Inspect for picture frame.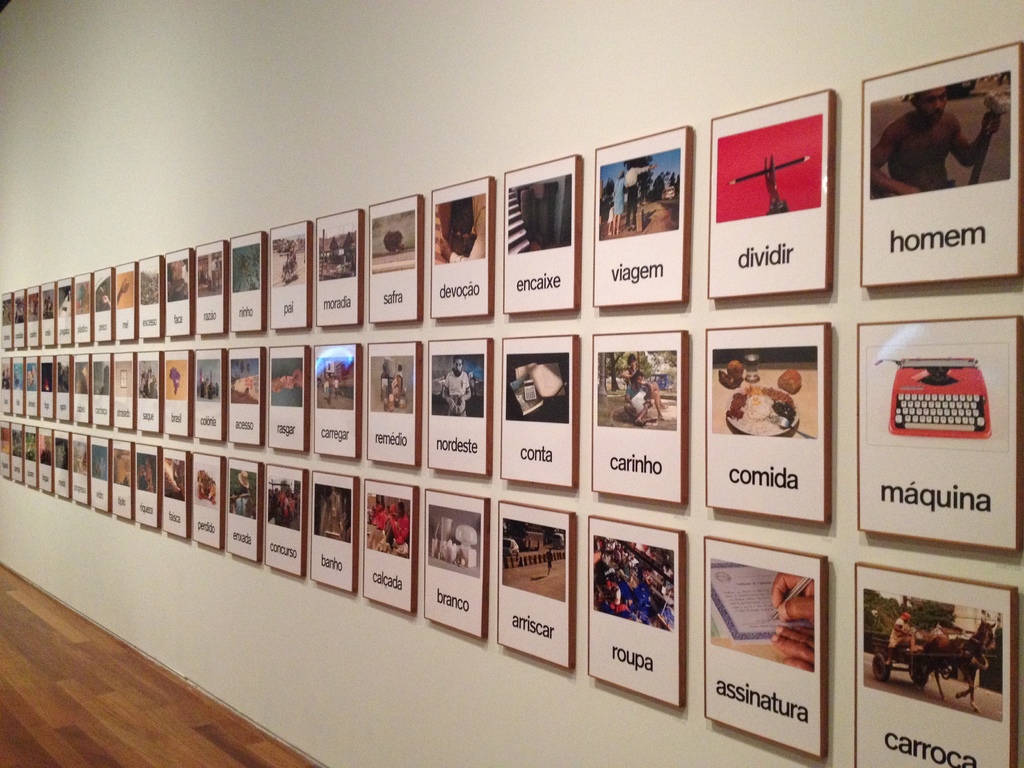
Inspection: Rect(32, 419, 61, 498).
